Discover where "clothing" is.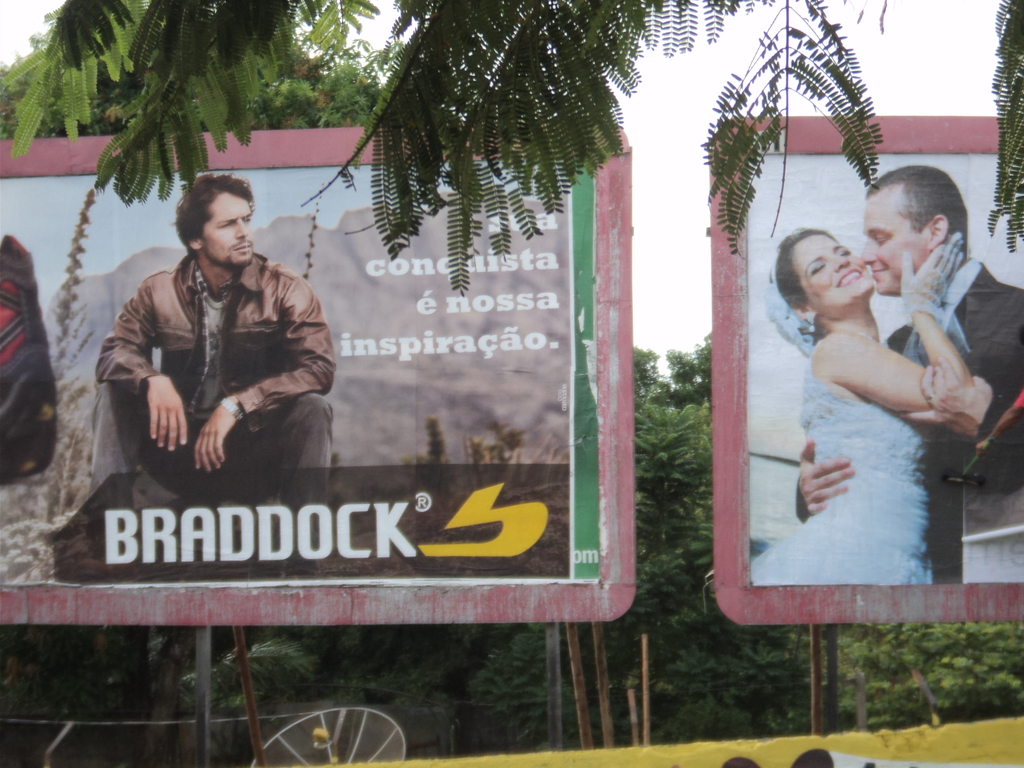
Discovered at box(92, 203, 336, 514).
